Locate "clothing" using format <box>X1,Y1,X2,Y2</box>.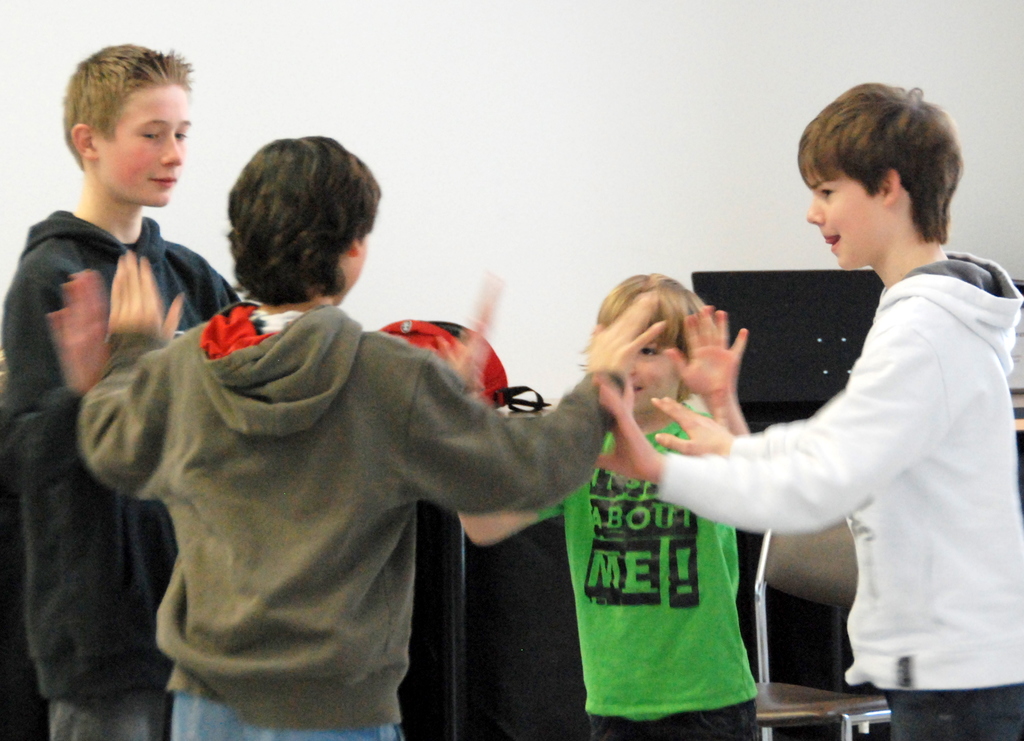
<box>12,195,232,740</box>.
